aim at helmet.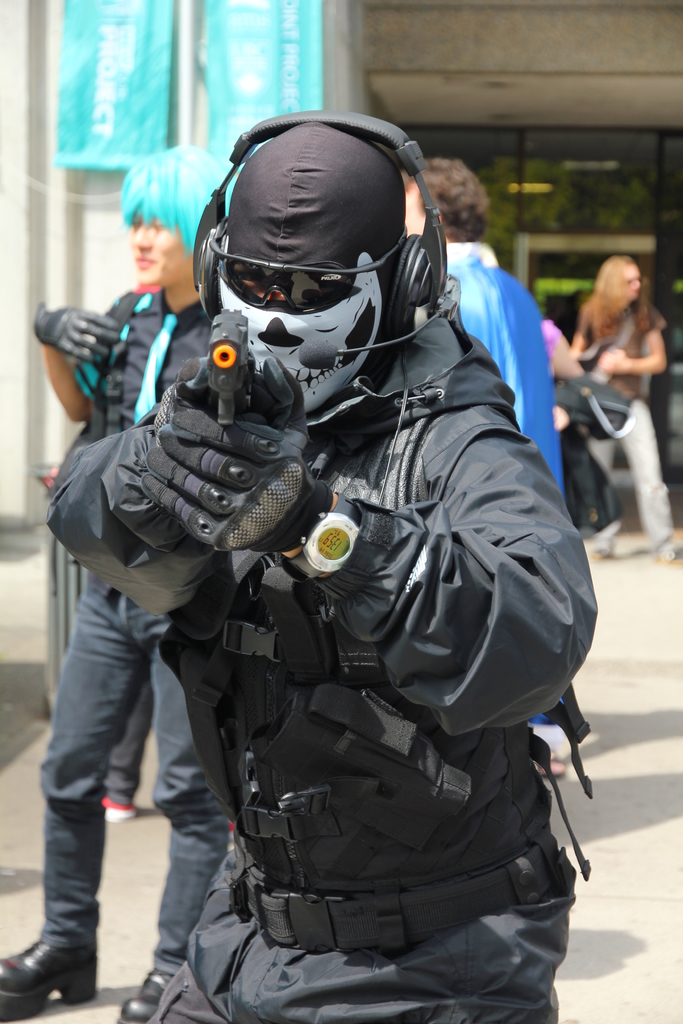
Aimed at (176, 93, 463, 459).
